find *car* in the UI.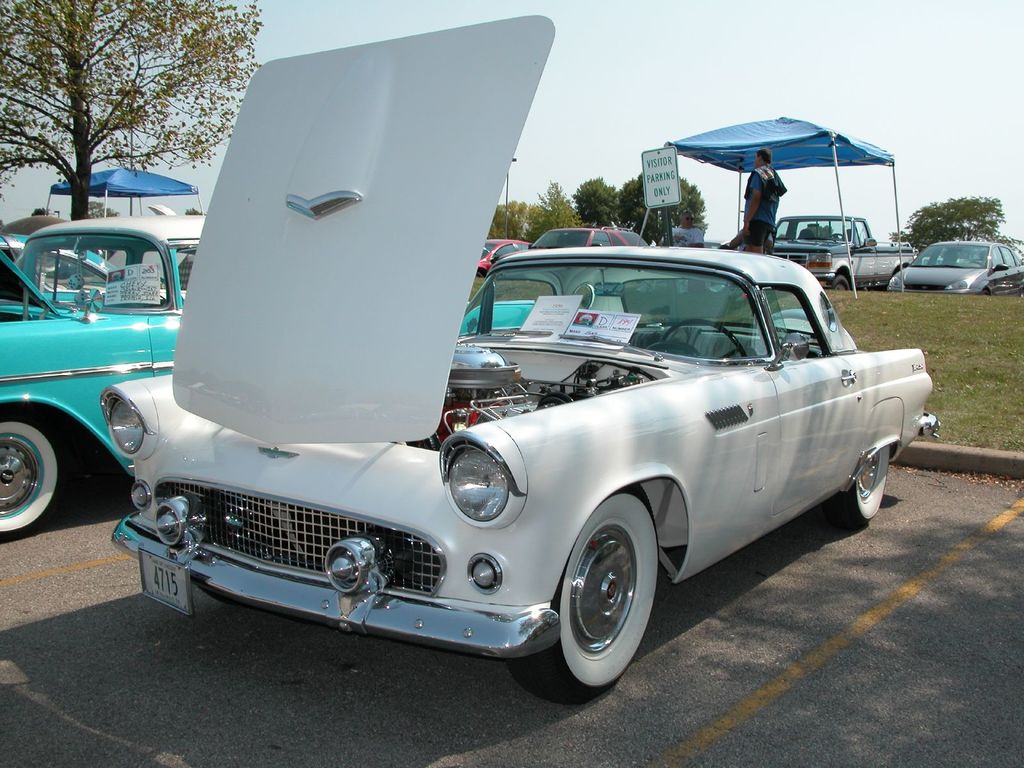
UI element at 877/240/1023/297.
